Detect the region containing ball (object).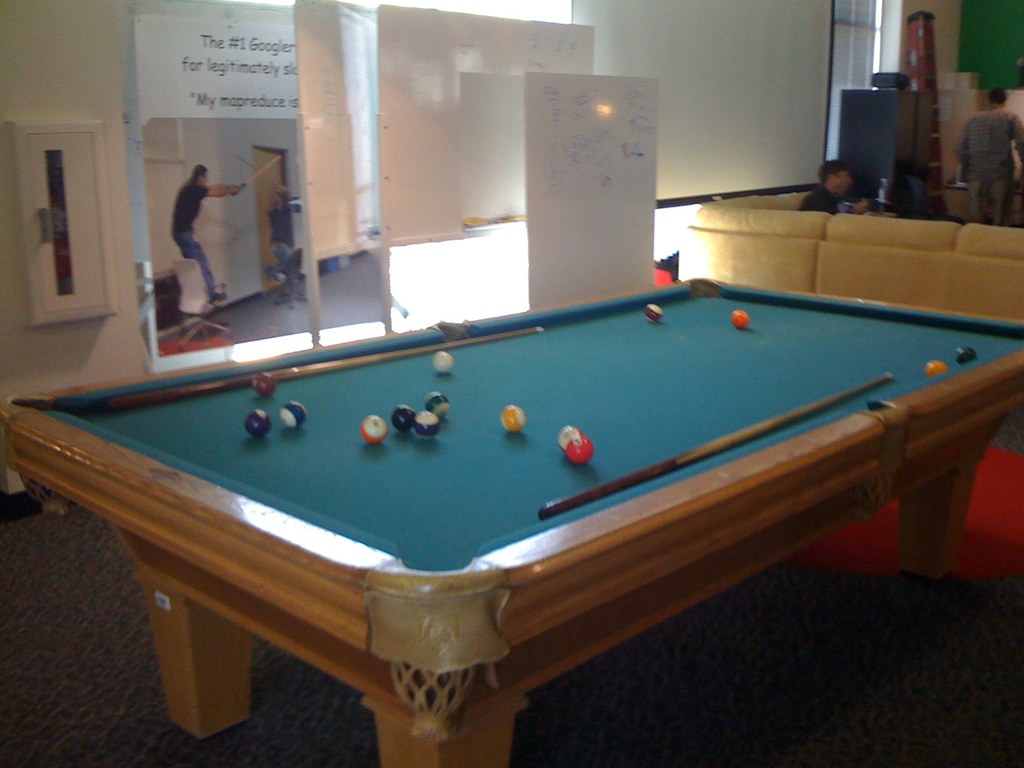
(x1=425, y1=392, x2=449, y2=419).
